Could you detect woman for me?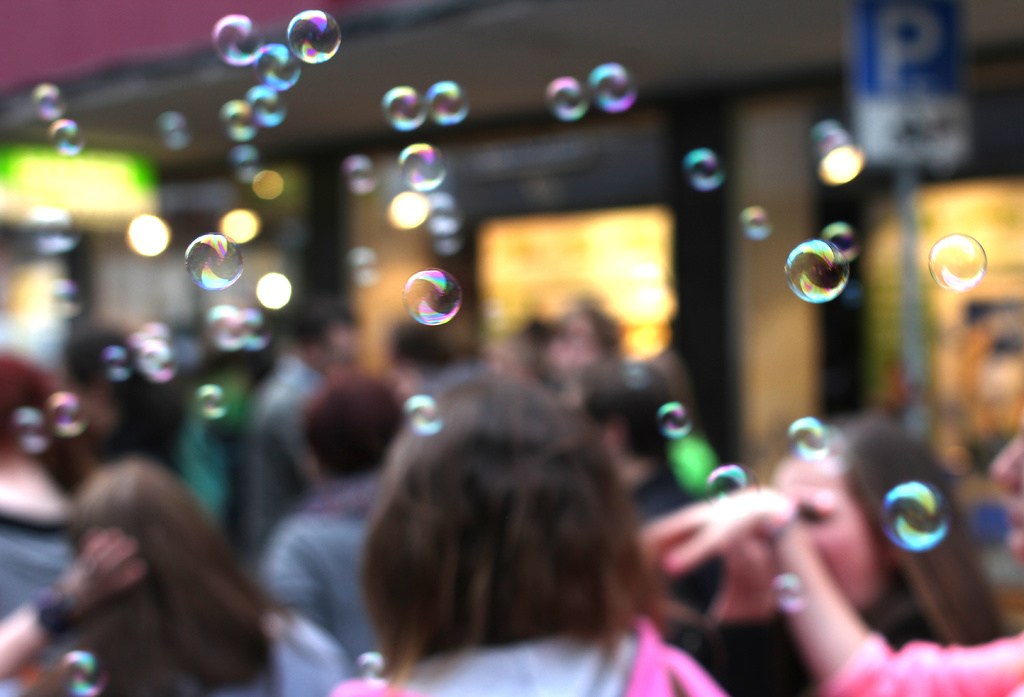
Detection result: <bbox>0, 456, 368, 696</bbox>.
